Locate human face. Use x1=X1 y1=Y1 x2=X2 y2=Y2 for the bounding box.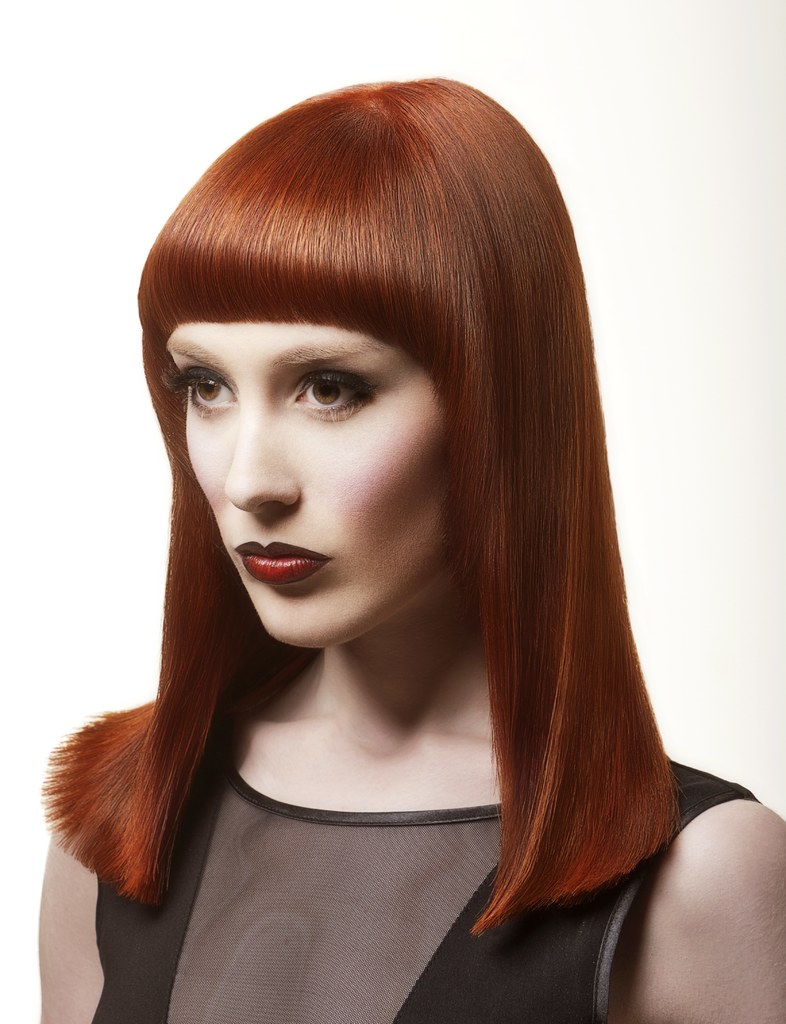
x1=177 y1=323 x2=446 y2=640.
